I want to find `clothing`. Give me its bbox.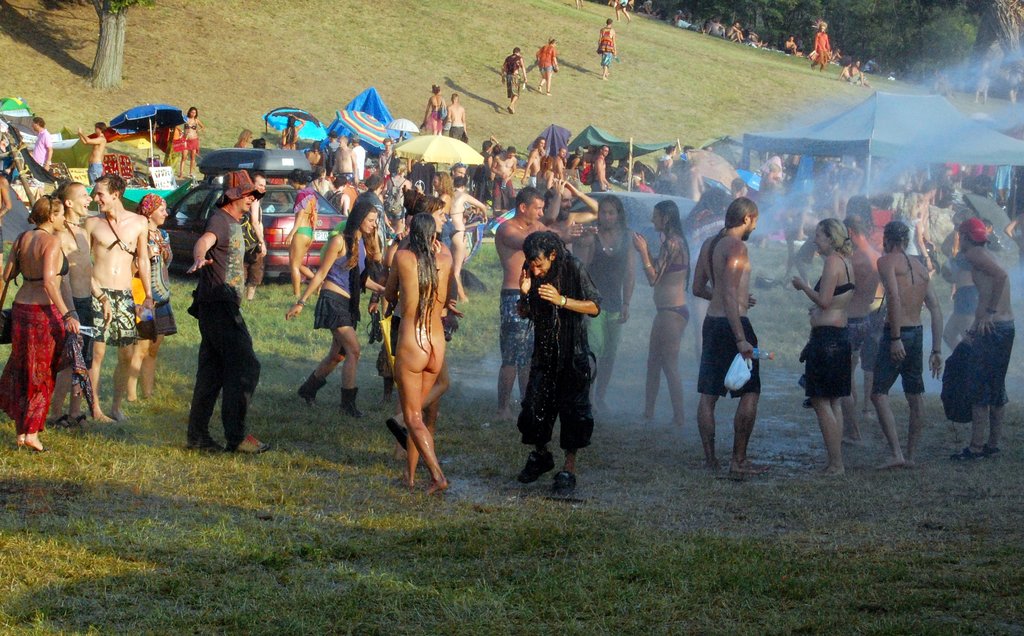
336, 170, 355, 184.
